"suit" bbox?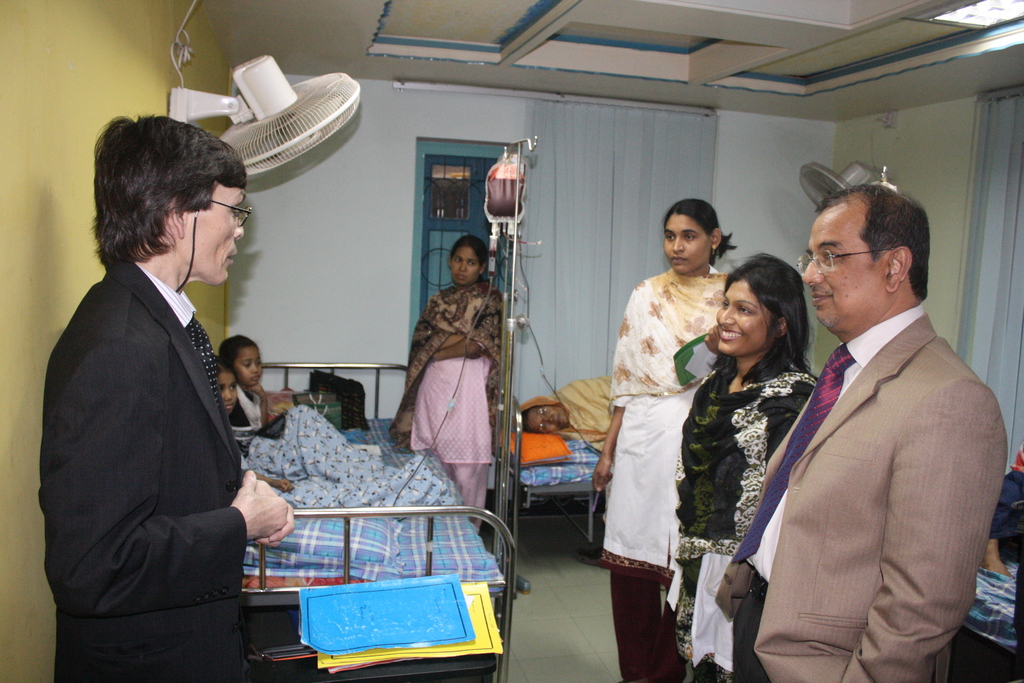
pyautogui.locateOnScreen(32, 176, 291, 670)
